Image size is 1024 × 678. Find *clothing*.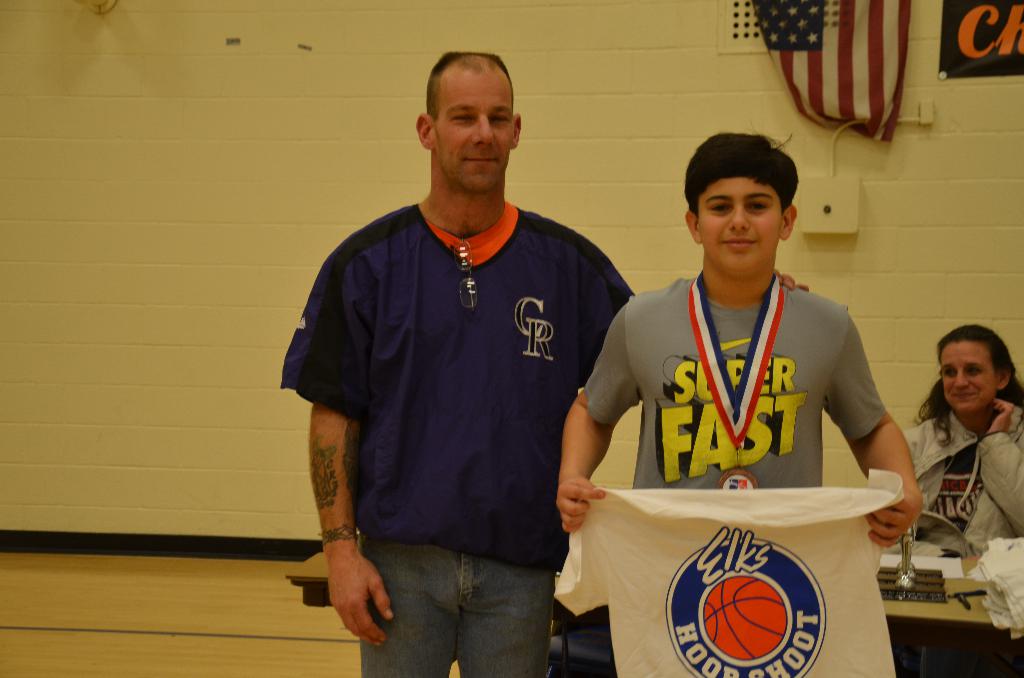
[left=580, top=264, right=886, bottom=490].
